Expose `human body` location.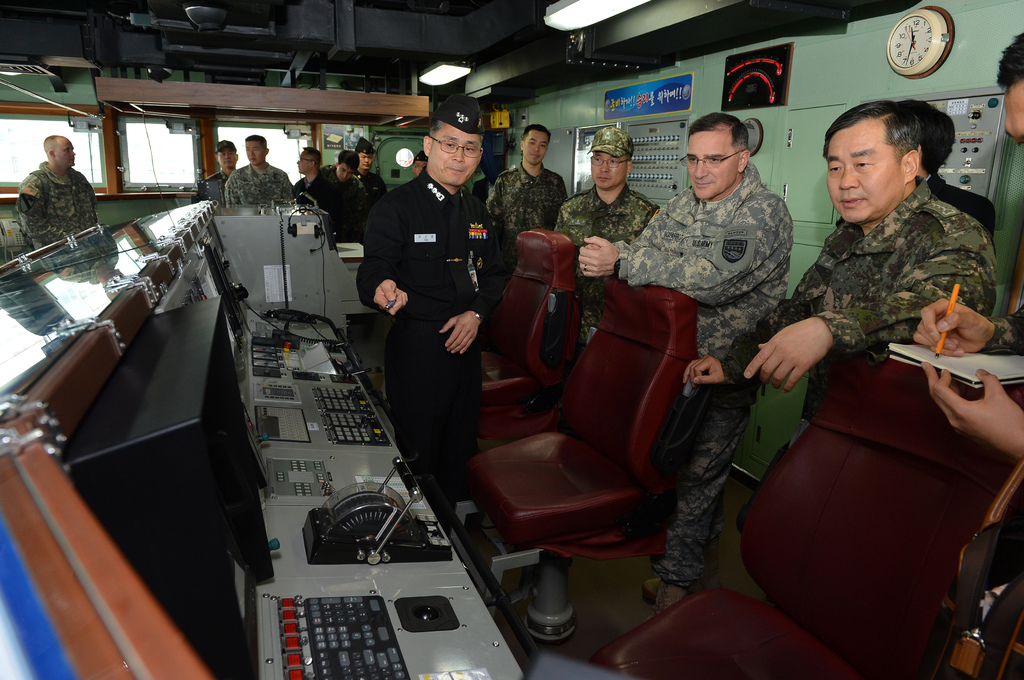
Exposed at [left=13, top=136, right=98, bottom=251].
